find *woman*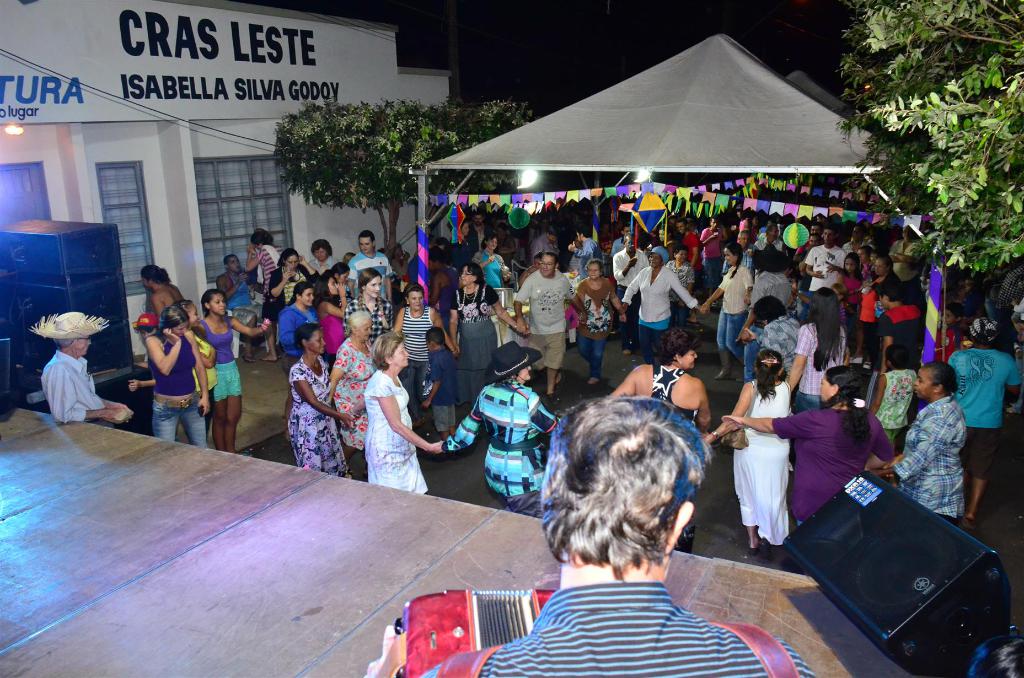
crop(788, 285, 847, 413)
